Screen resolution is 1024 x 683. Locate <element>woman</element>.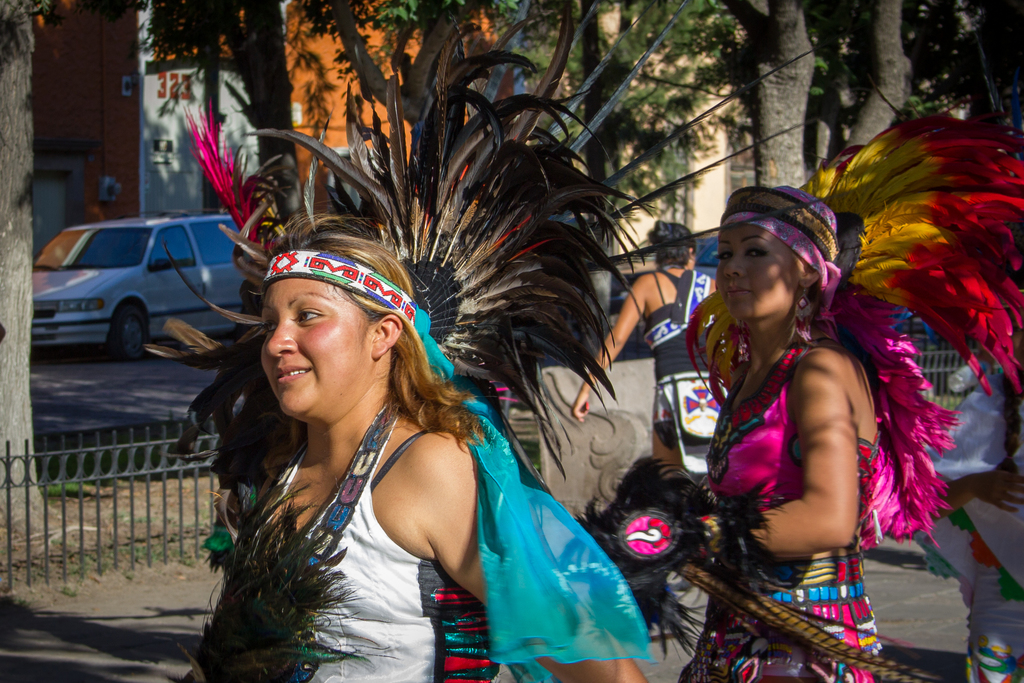
{"x1": 570, "y1": 217, "x2": 724, "y2": 494}.
